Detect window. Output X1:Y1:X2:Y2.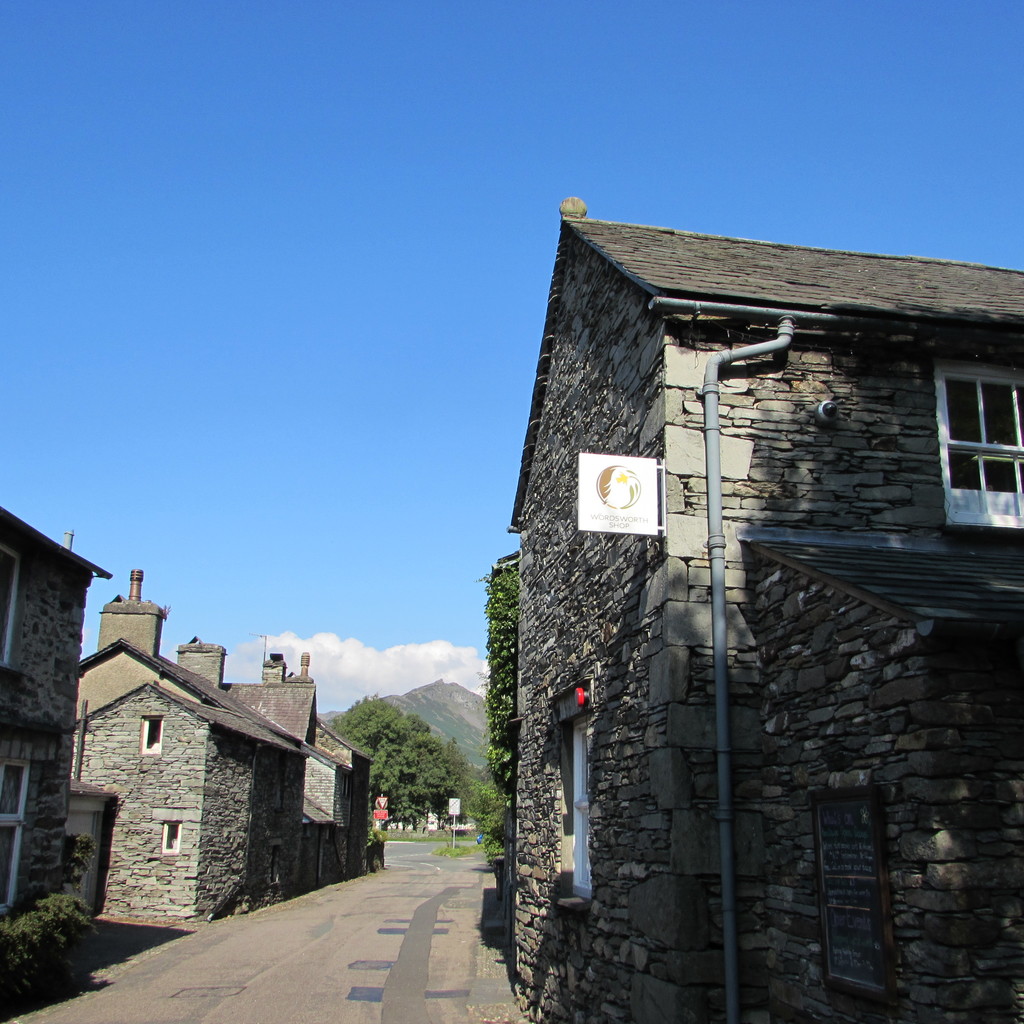
164:824:188:856.
